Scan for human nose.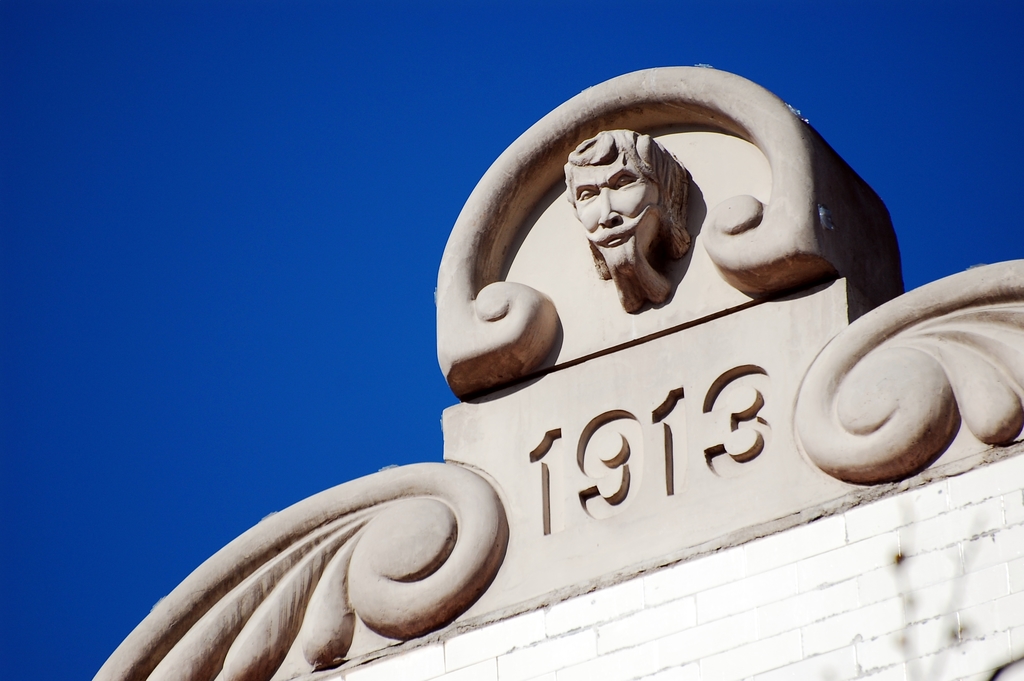
Scan result: [left=600, top=186, right=619, bottom=224].
